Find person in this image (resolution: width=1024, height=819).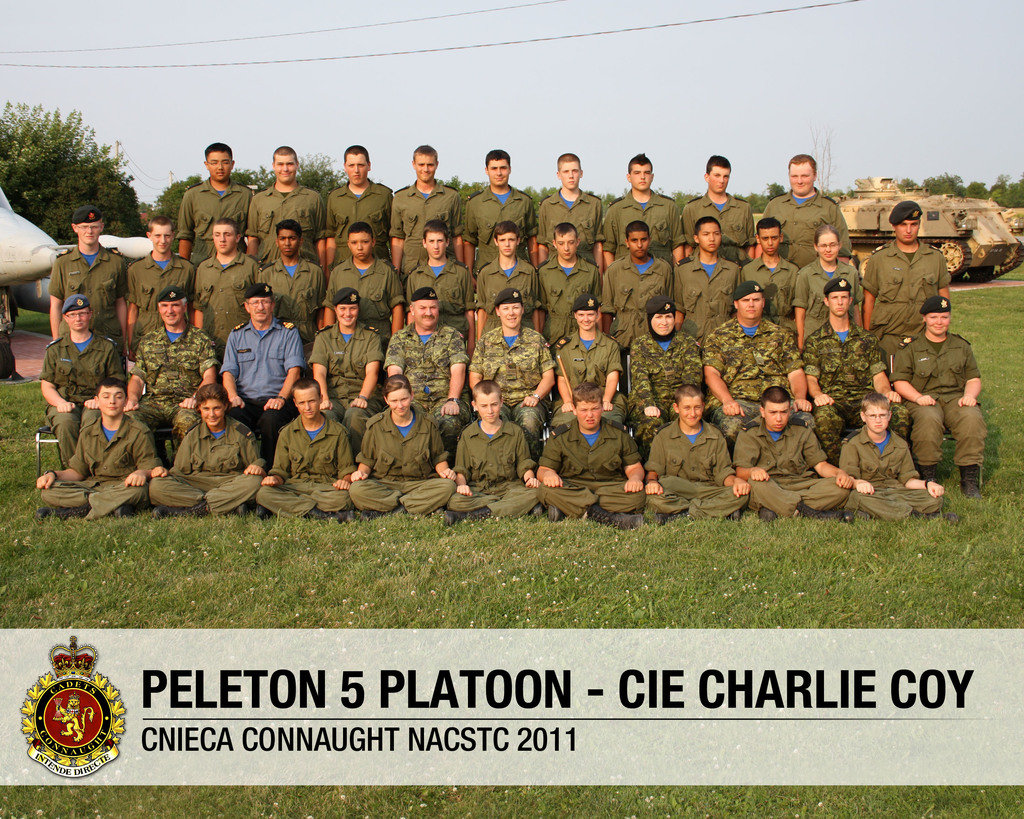
{"left": 245, "top": 144, "right": 325, "bottom": 282}.
